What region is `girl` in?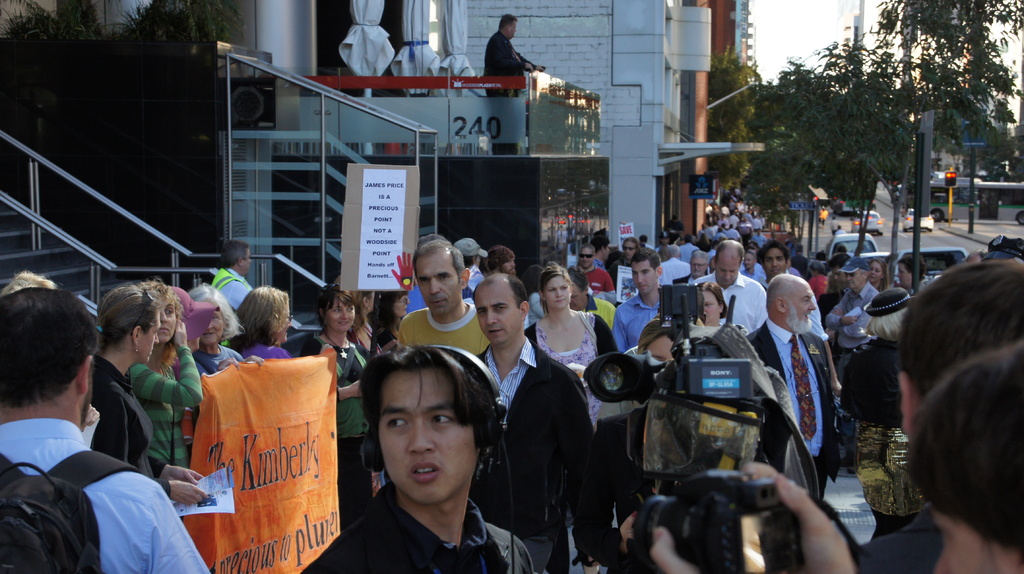
(x1=584, y1=321, x2=674, y2=573).
